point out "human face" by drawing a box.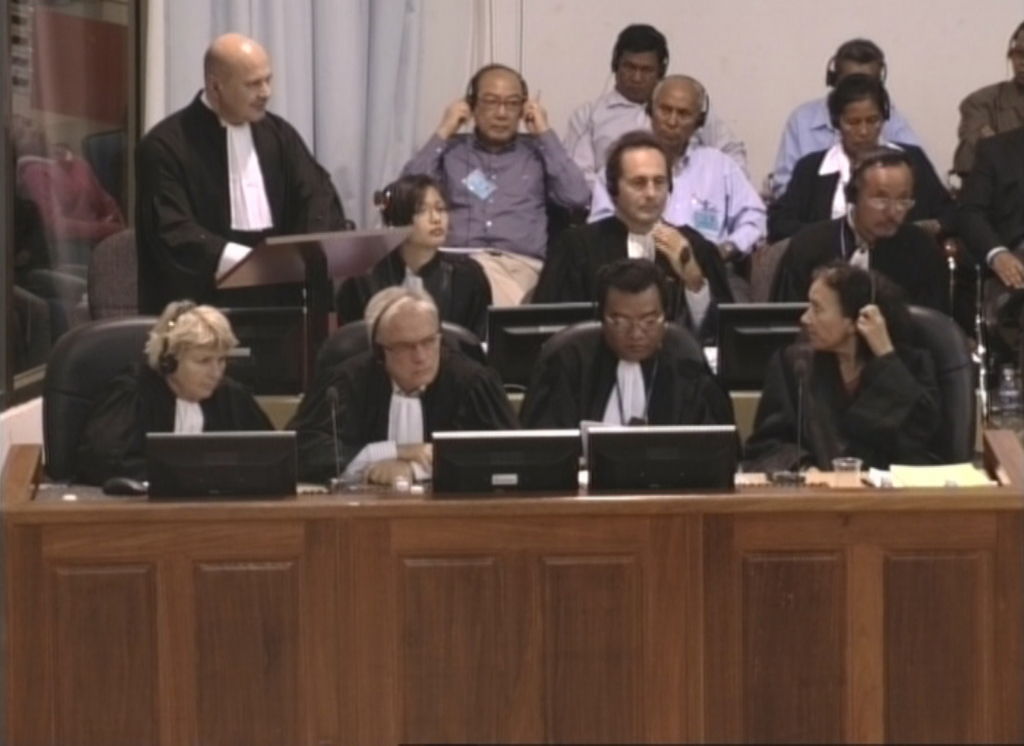
box=[798, 277, 847, 357].
